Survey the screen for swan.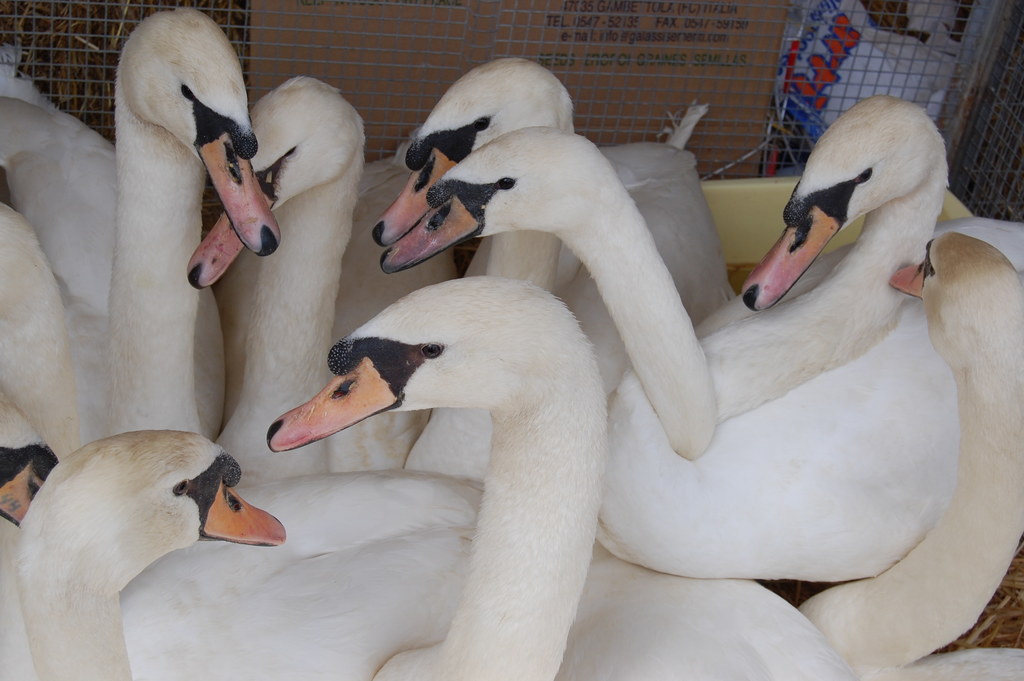
Survey found: {"left": 275, "top": 280, "right": 852, "bottom": 680}.
